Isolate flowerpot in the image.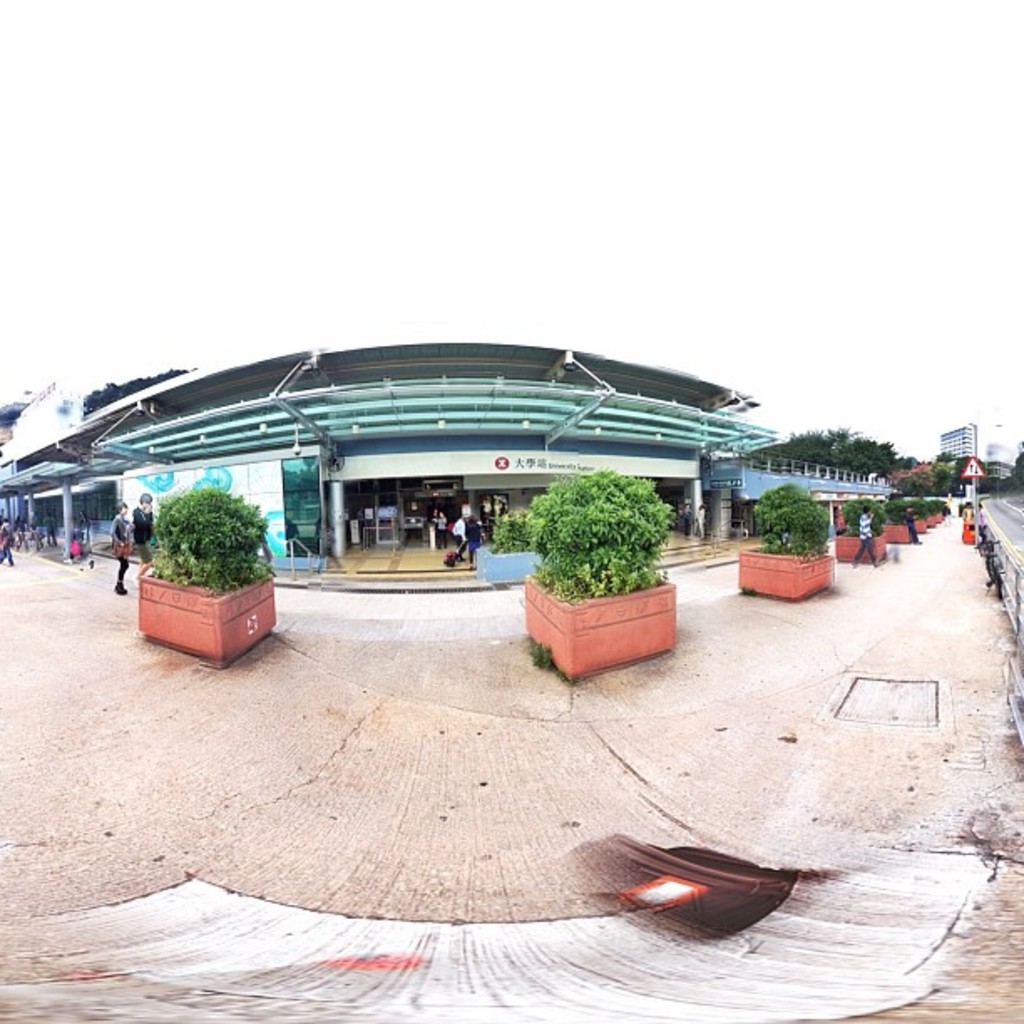
Isolated region: {"left": 134, "top": 574, "right": 276, "bottom": 664}.
